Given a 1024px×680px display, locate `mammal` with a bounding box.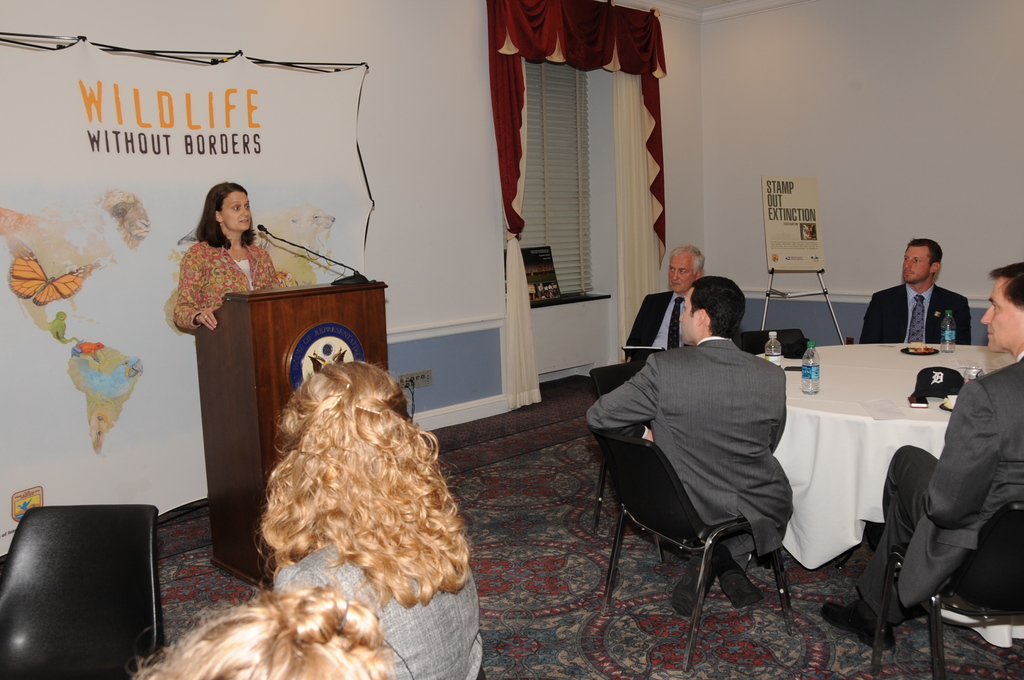
Located: [x1=580, y1=274, x2=799, y2=615].
